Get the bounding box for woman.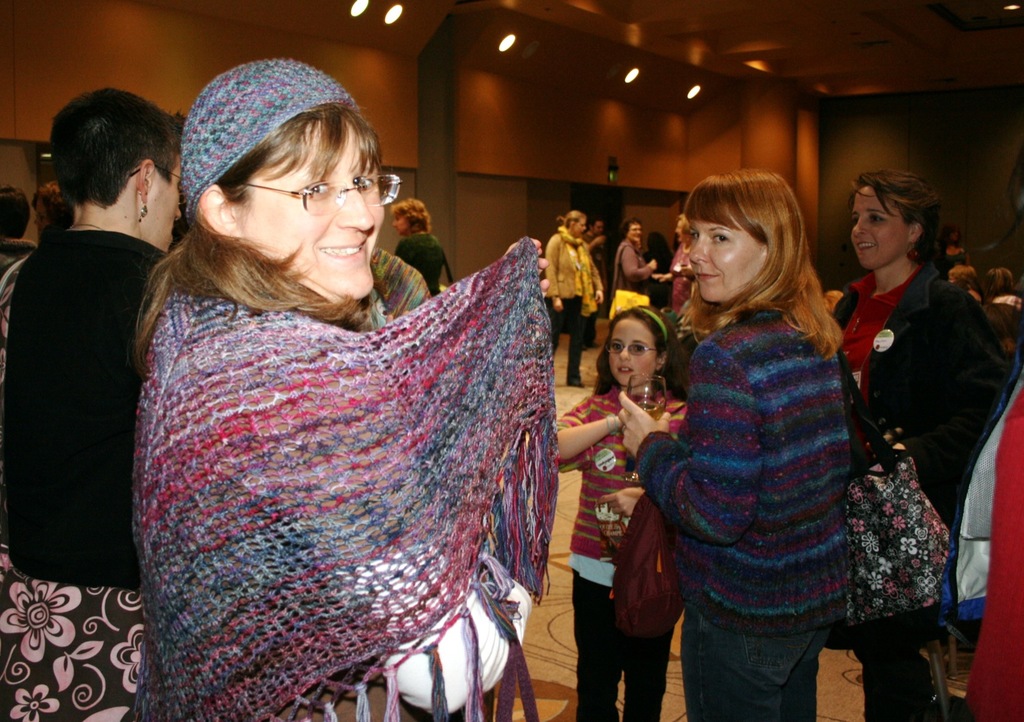
(130, 56, 547, 720).
